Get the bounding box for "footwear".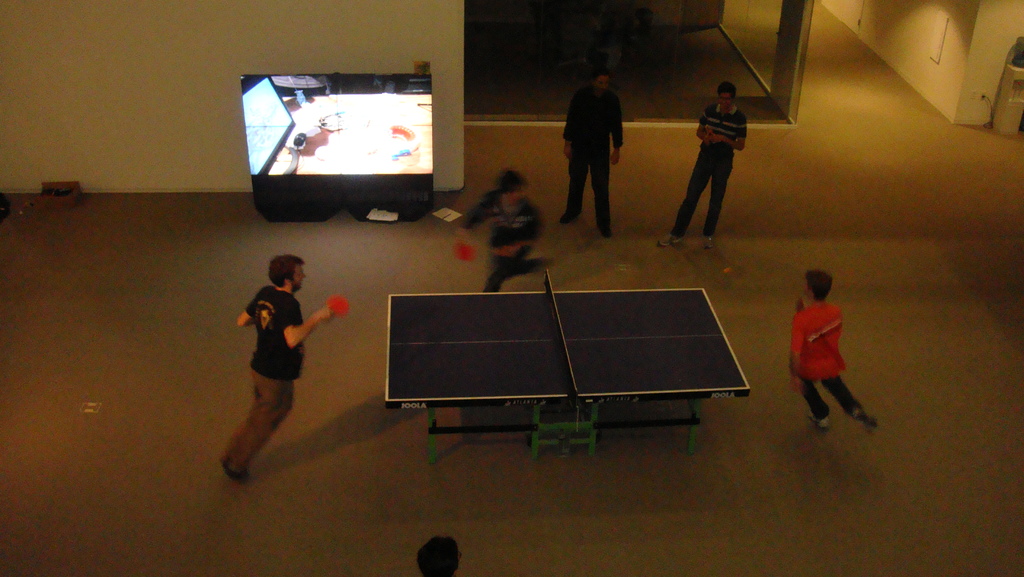
(554,208,578,225).
